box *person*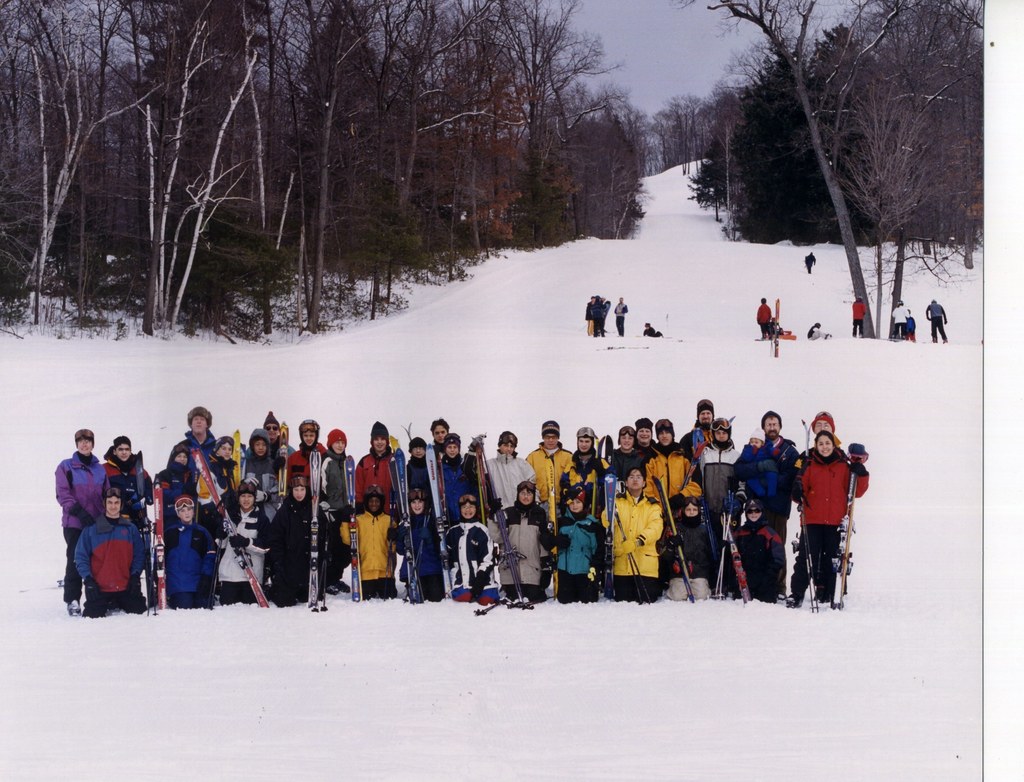
753:299:780:336
